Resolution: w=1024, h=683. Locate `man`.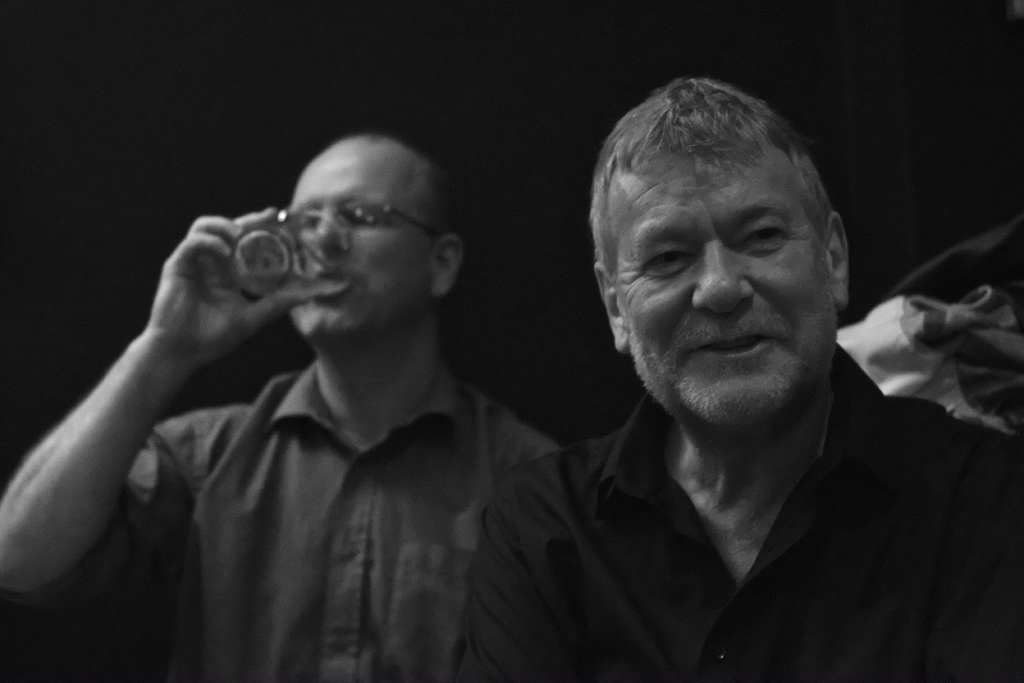
(478, 87, 1021, 682).
